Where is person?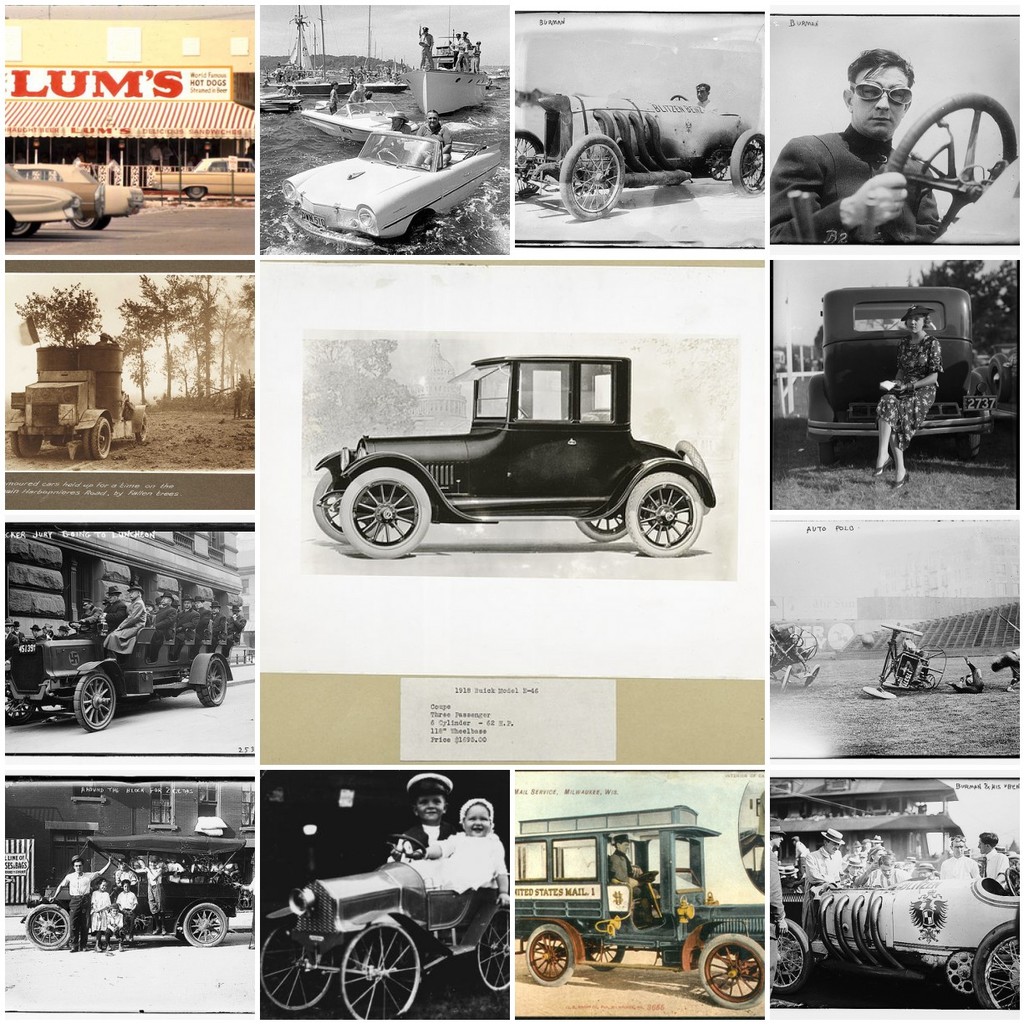
(left=759, top=45, right=944, bottom=251).
